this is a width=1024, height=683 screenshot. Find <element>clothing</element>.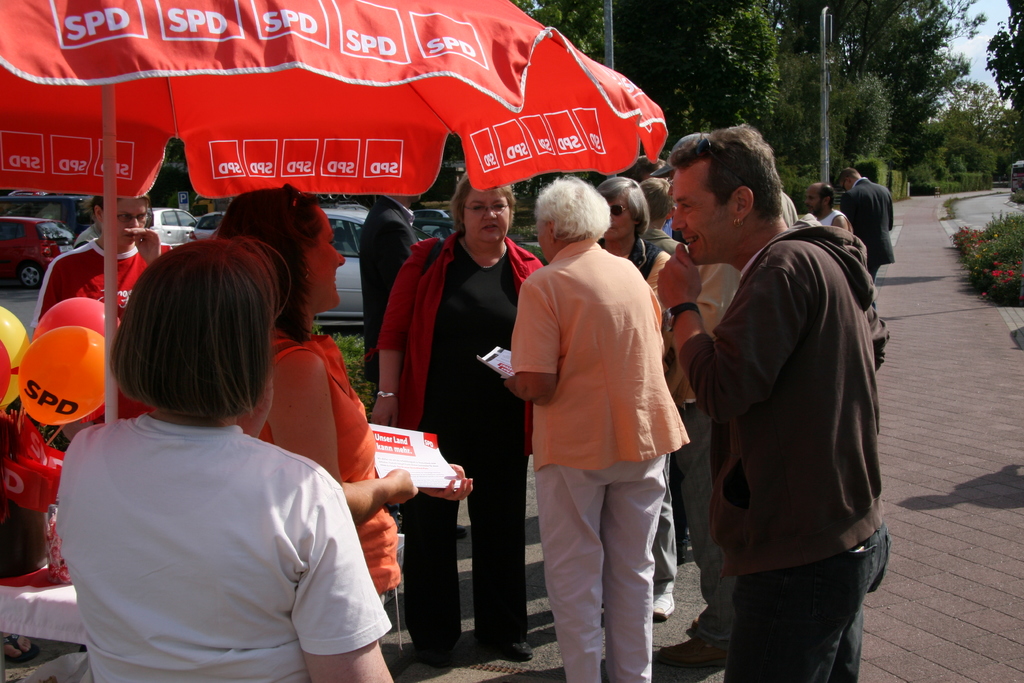
Bounding box: [692,230,886,682].
